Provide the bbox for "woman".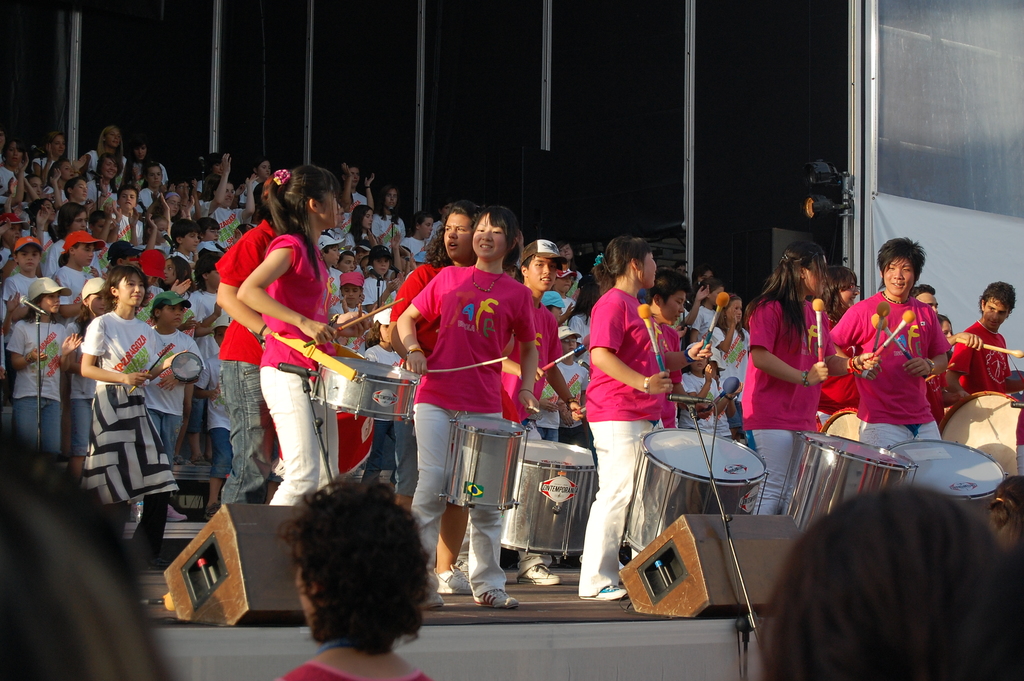
282/465/431/680.
